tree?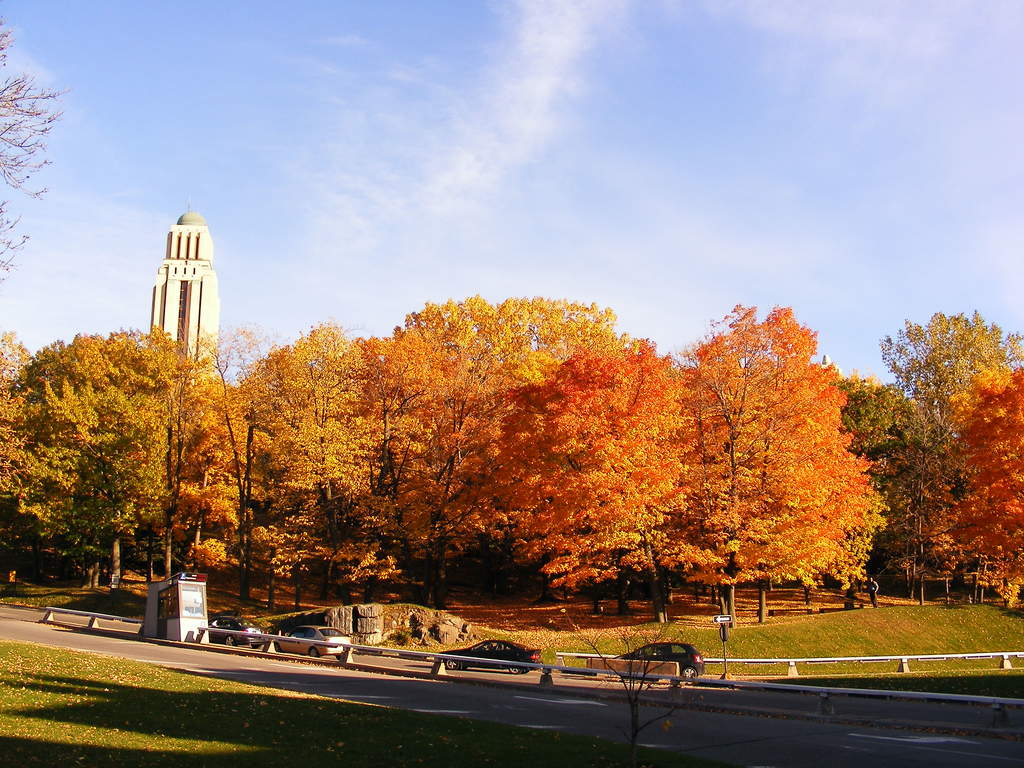
bbox=[853, 307, 998, 611]
